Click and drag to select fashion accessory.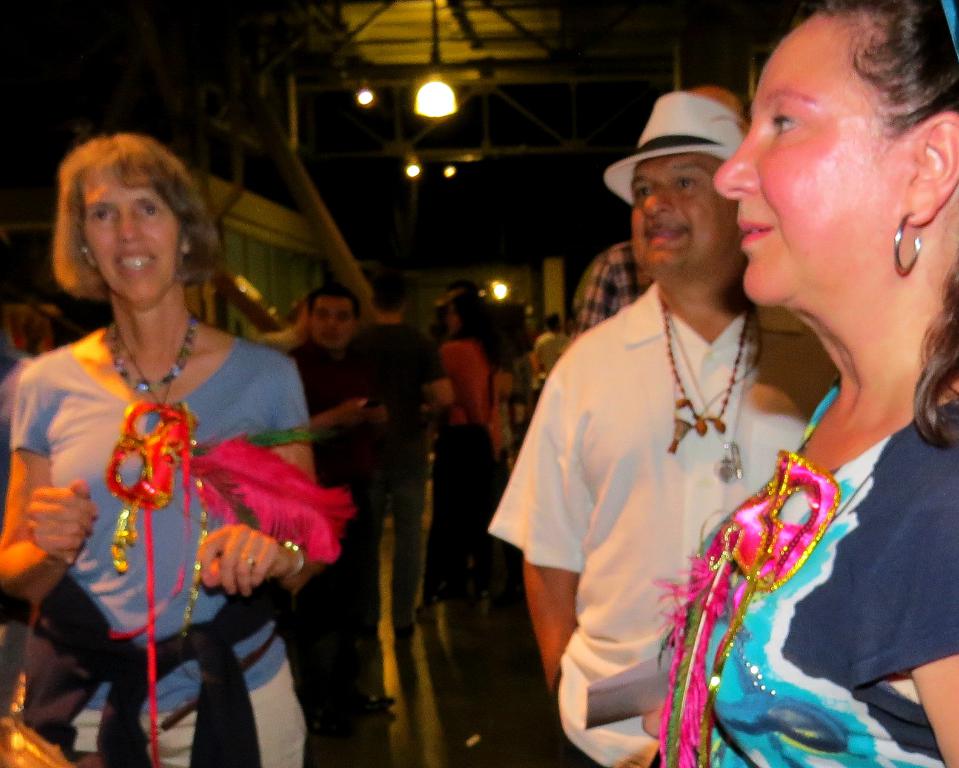
Selection: detection(600, 88, 746, 214).
